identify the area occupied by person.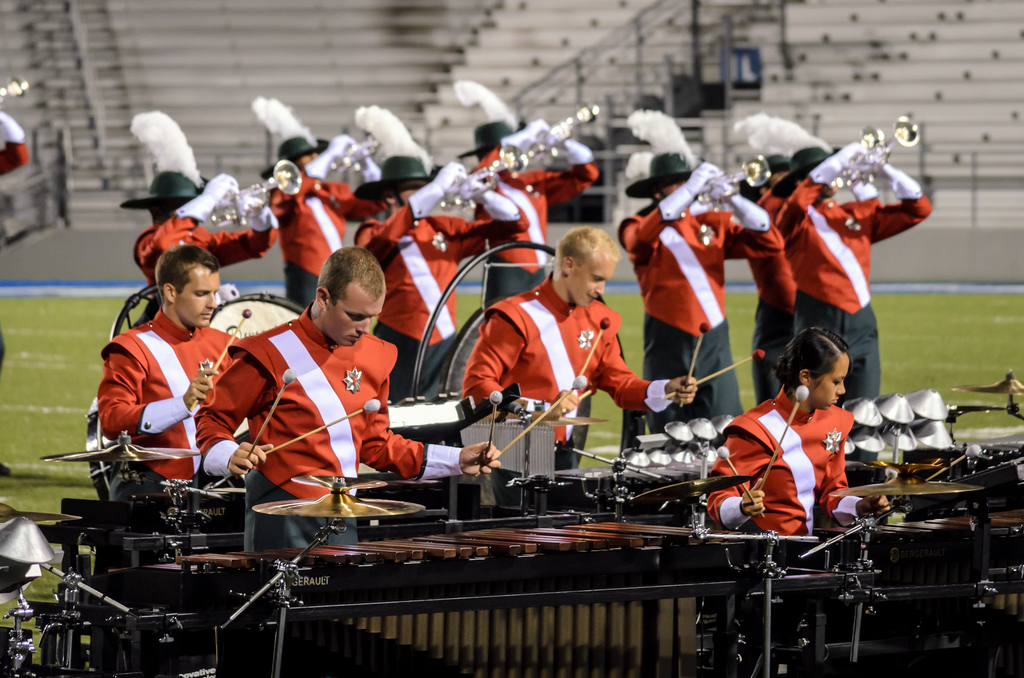
Area: rect(94, 241, 245, 570).
